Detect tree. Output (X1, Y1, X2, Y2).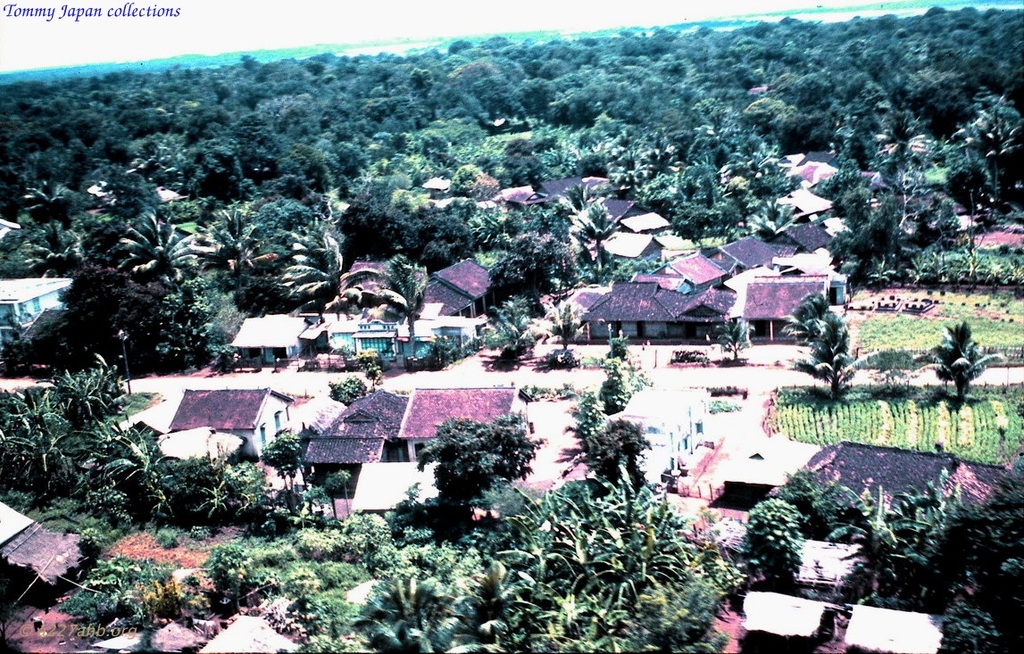
(552, 296, 604, 370).
